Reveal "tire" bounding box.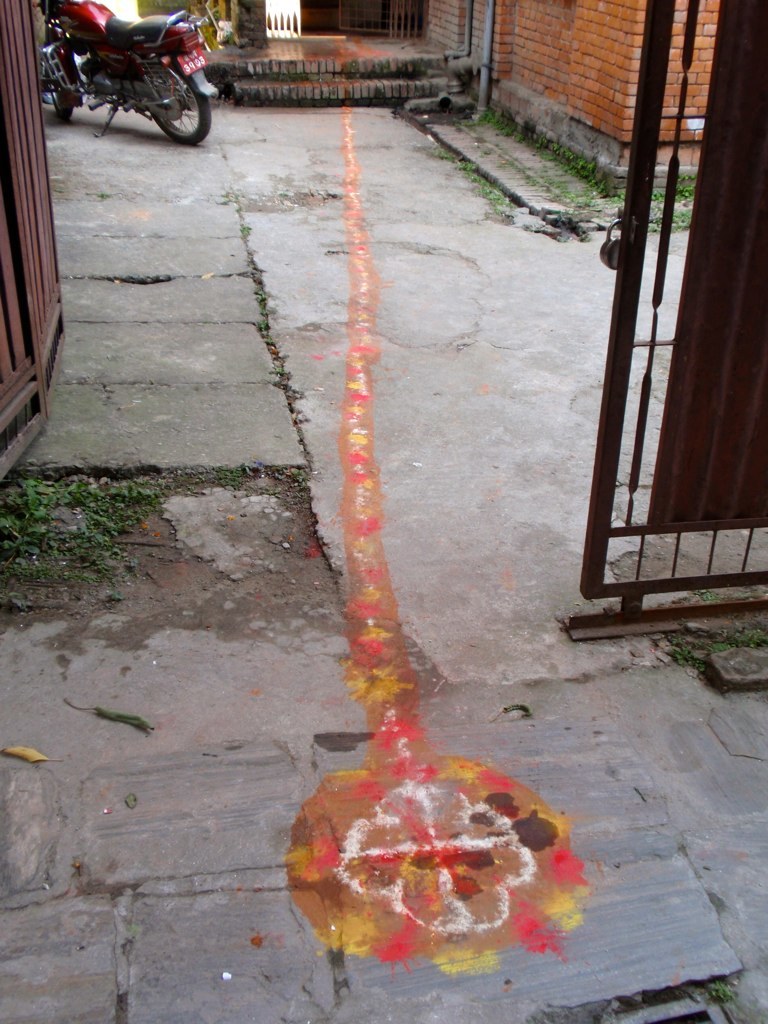
Revealed: <bbox>52, 67, 80, 122</bbox>.
